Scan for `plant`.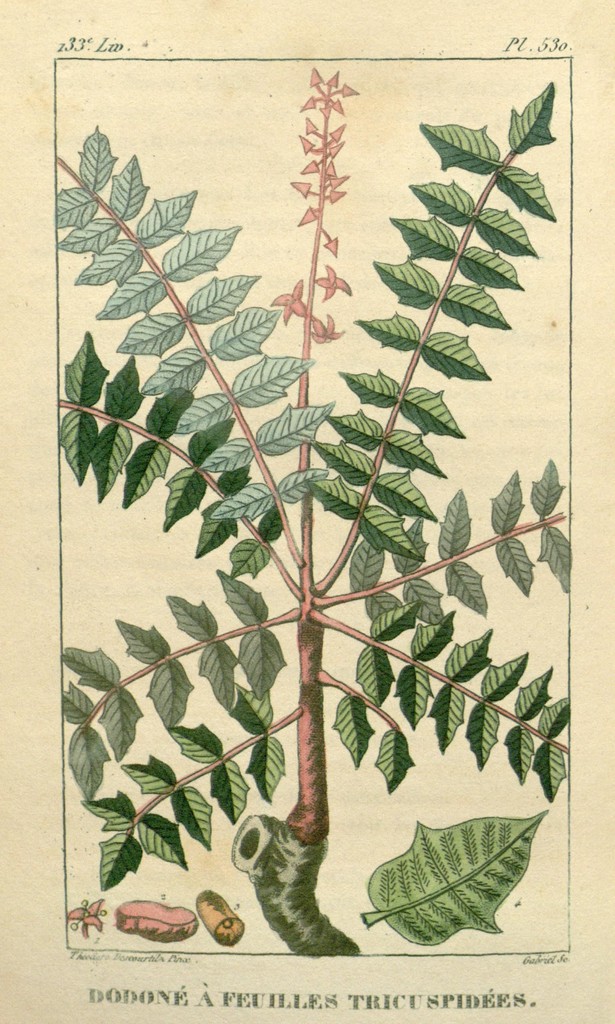
Scan result: 67/94/580/1003.
